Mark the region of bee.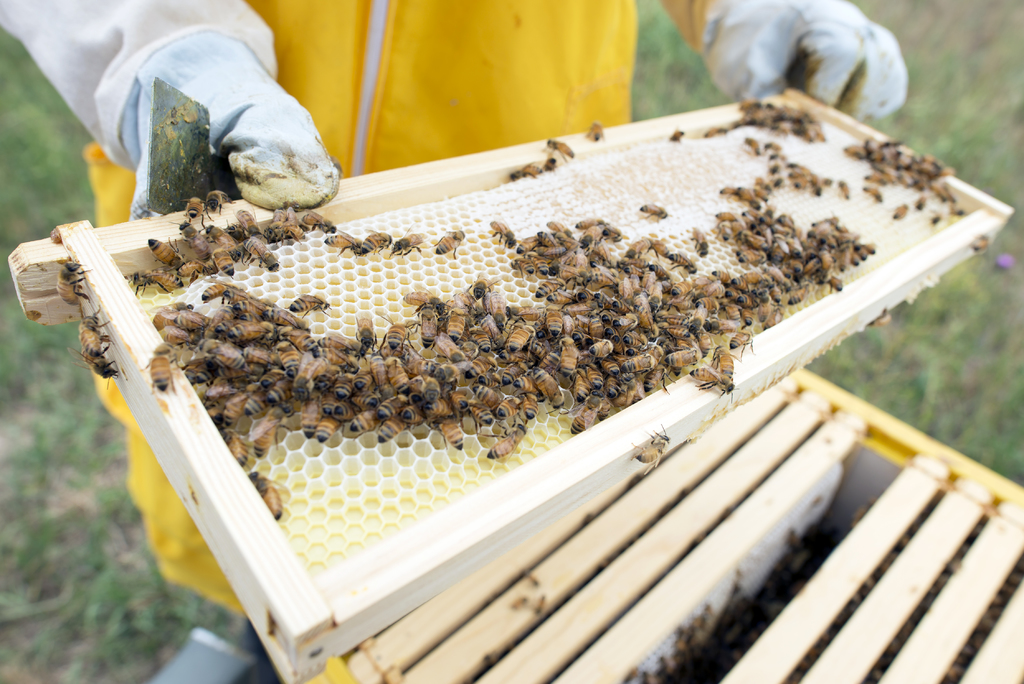
Region: x1=515 y1=562 x2=545 y2=614.
